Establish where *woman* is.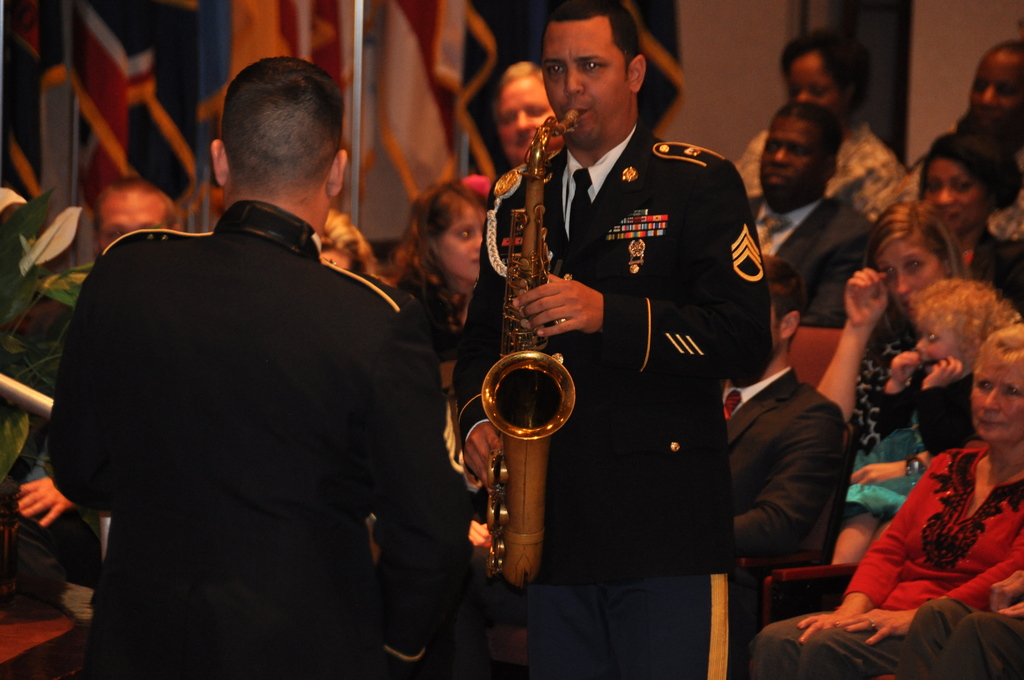
Established at pyautogui.locateOnScreen(888, 275, 1007, 467).
